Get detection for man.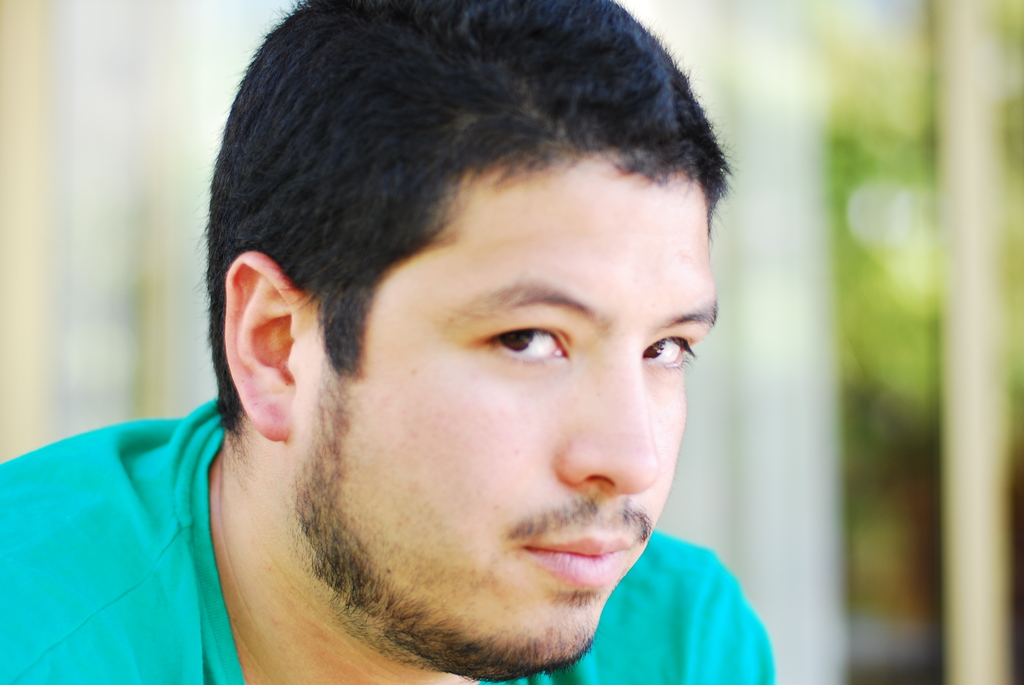
Detection: box=[0, 0, 774, 684].
